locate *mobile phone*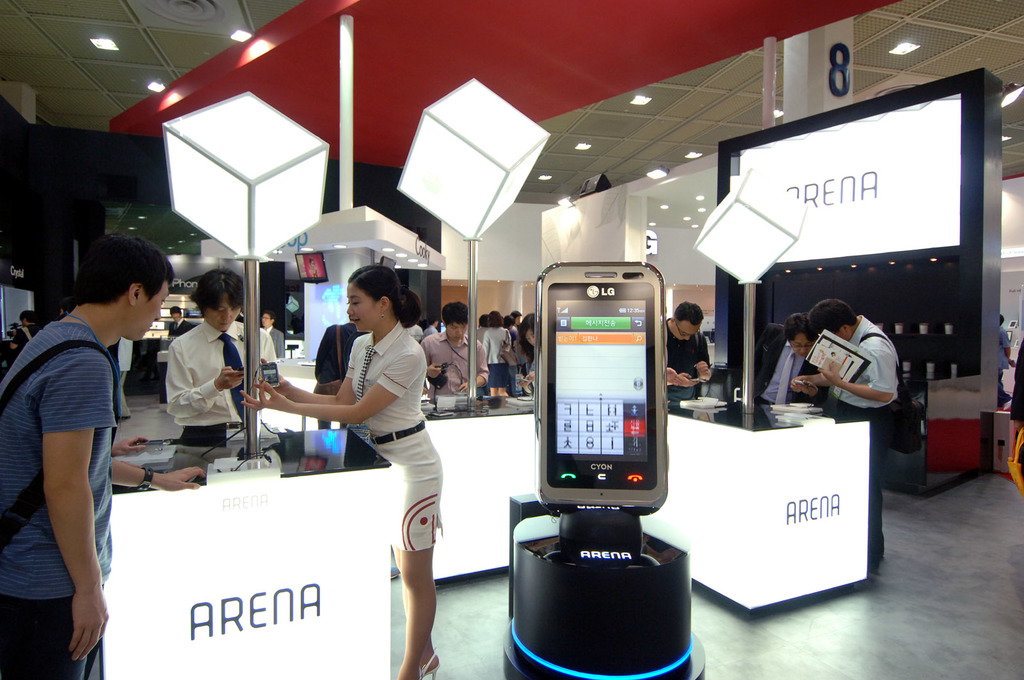
(x1=135, y1=438, x2=172, y2=447)
